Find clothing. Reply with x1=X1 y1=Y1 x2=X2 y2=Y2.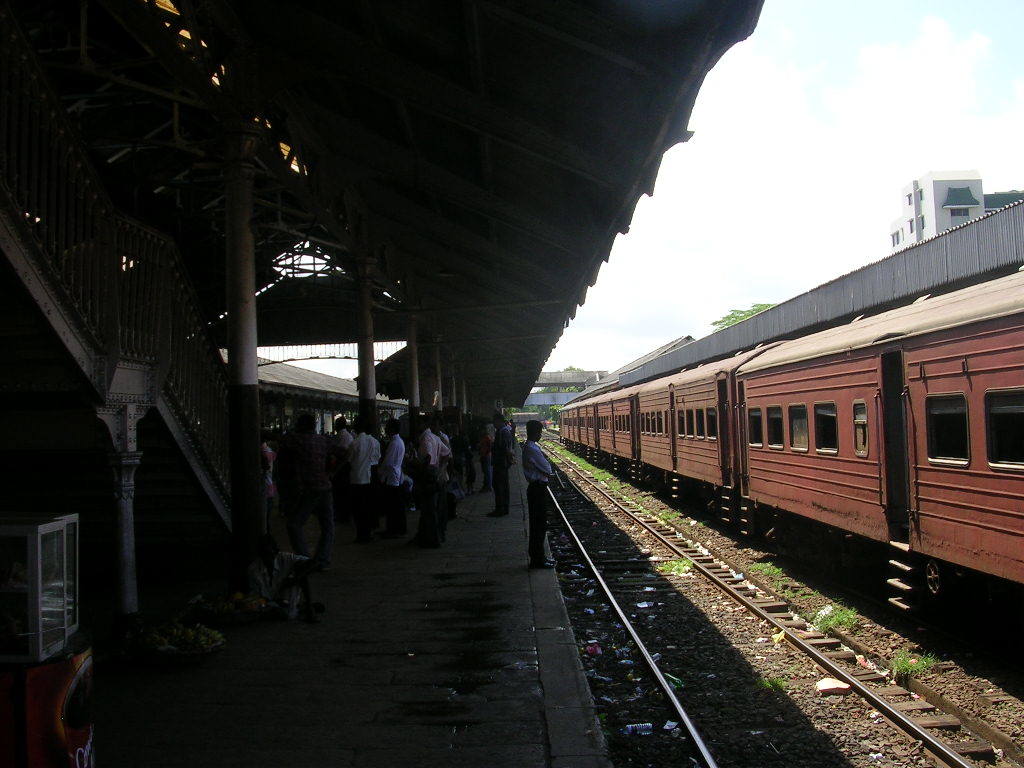
x1=288 y1=430 x2=333 y2=552.
